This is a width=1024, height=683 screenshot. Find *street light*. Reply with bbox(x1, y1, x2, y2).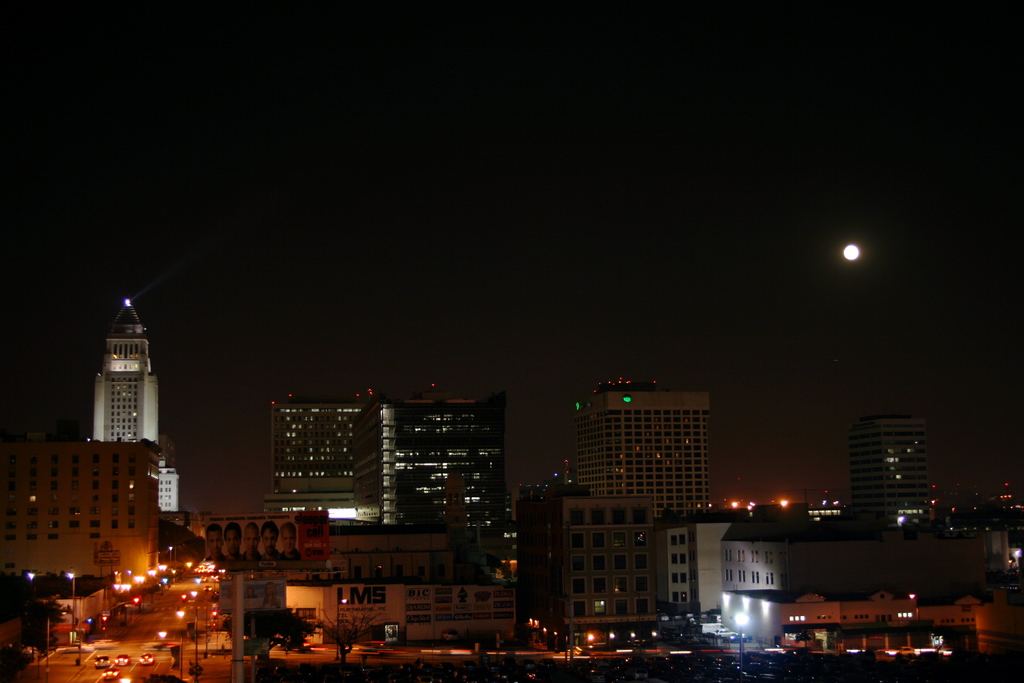
bbox(23, 572, 35, 583).
